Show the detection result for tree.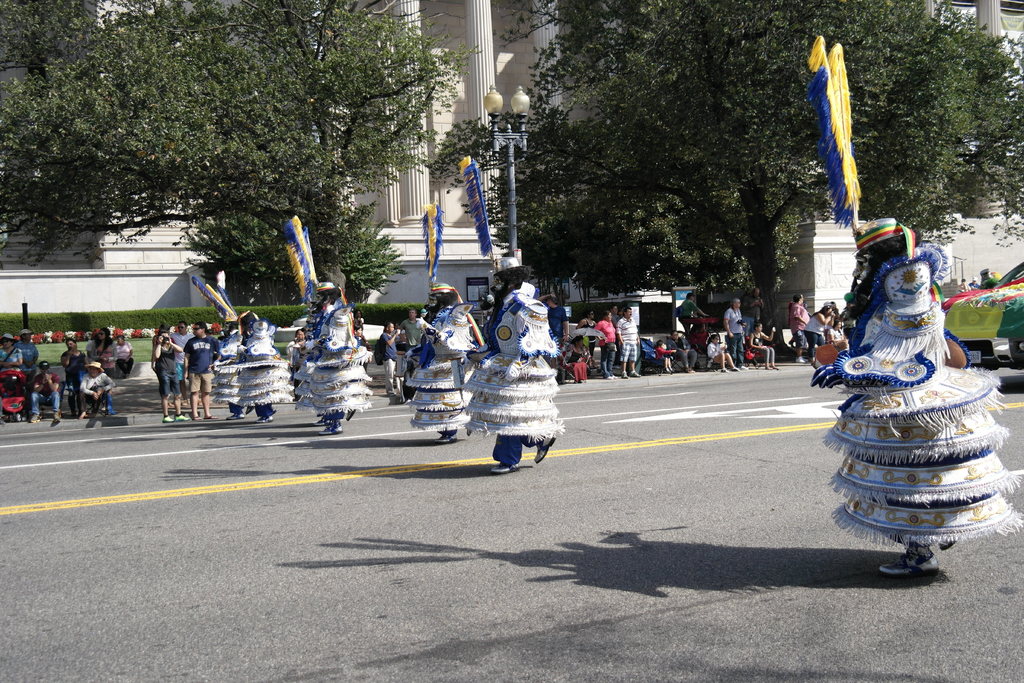
(x1=35, y1=24, x2=508, y2=260).
